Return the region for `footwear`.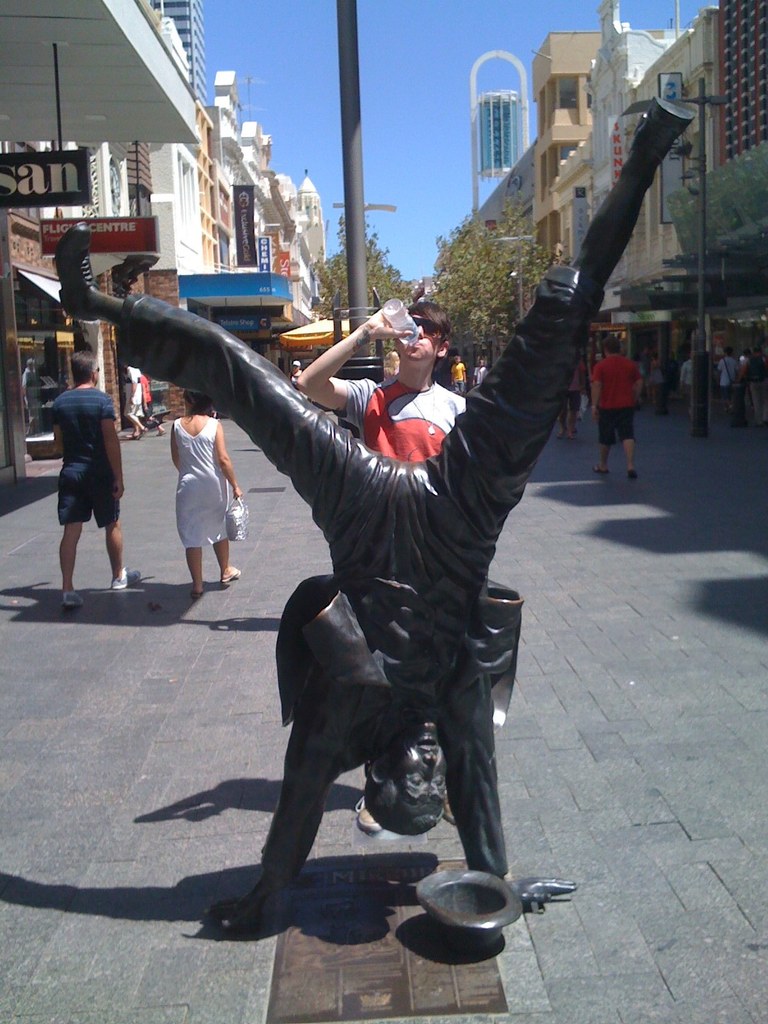
region(218, 559, 243, 582).
